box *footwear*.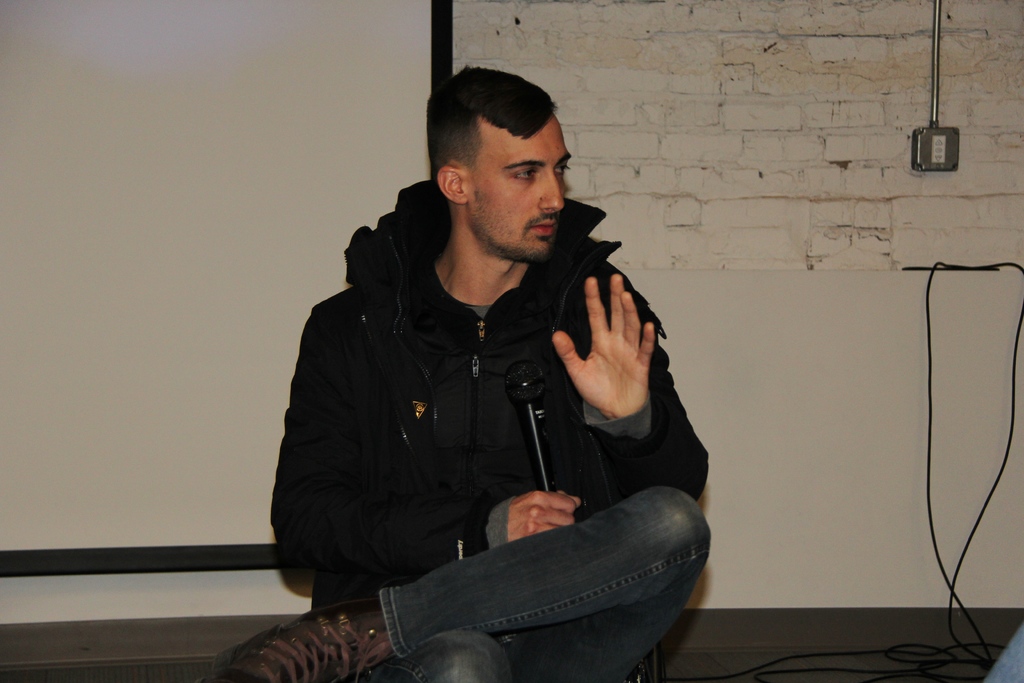
<bbox>218, 601, 387, 682</bbox>.
